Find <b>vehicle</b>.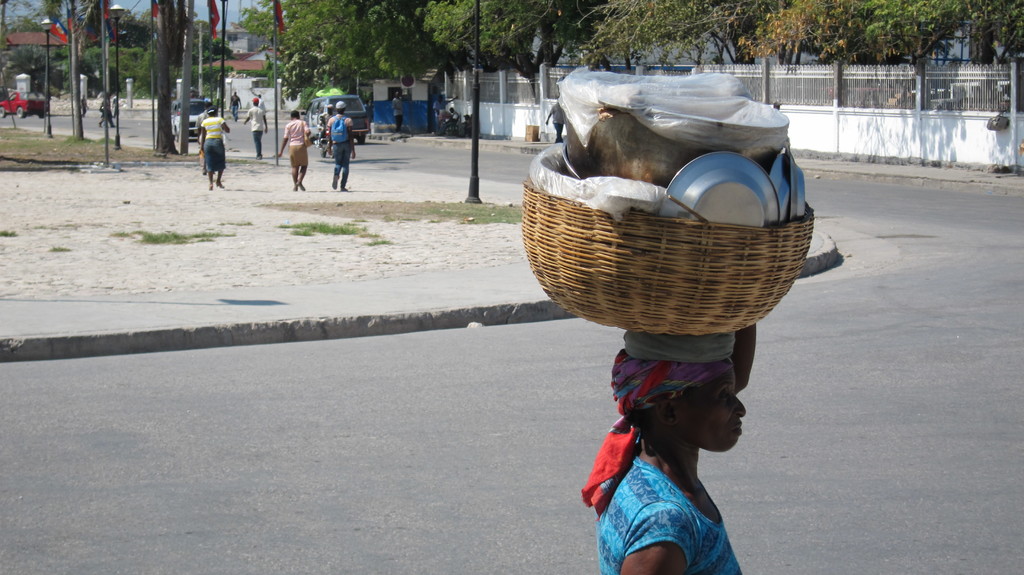
crop(172, 98, 215, 145).
